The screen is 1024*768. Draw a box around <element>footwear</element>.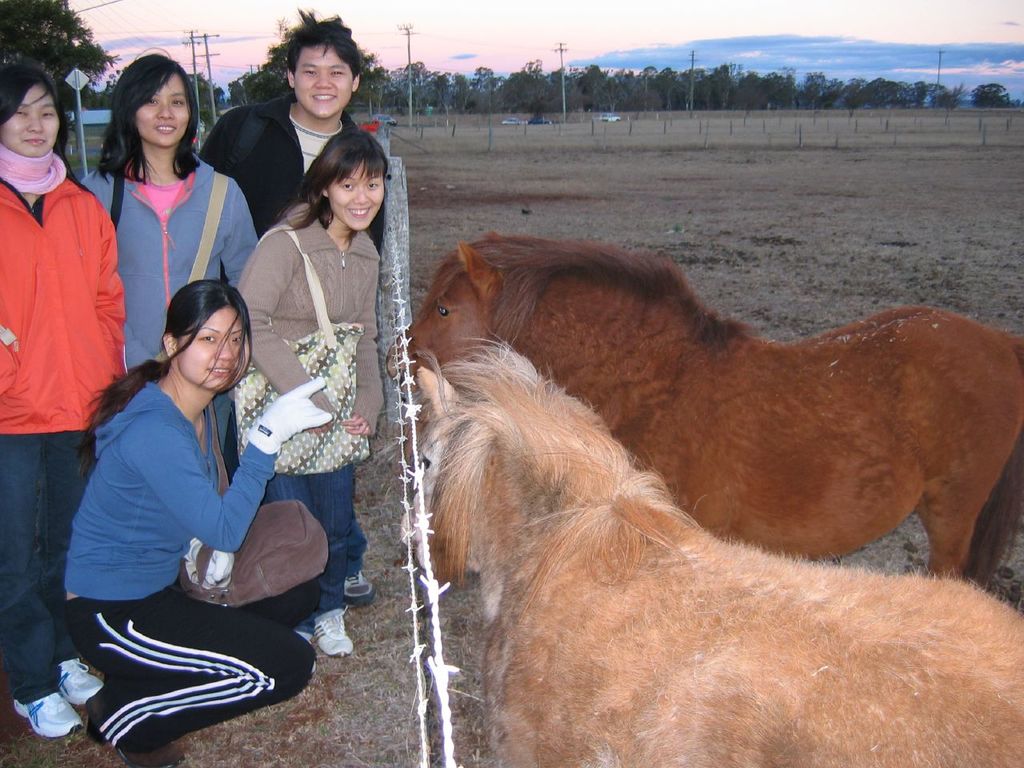
left=342, top=570, right=378, bottom=606.
